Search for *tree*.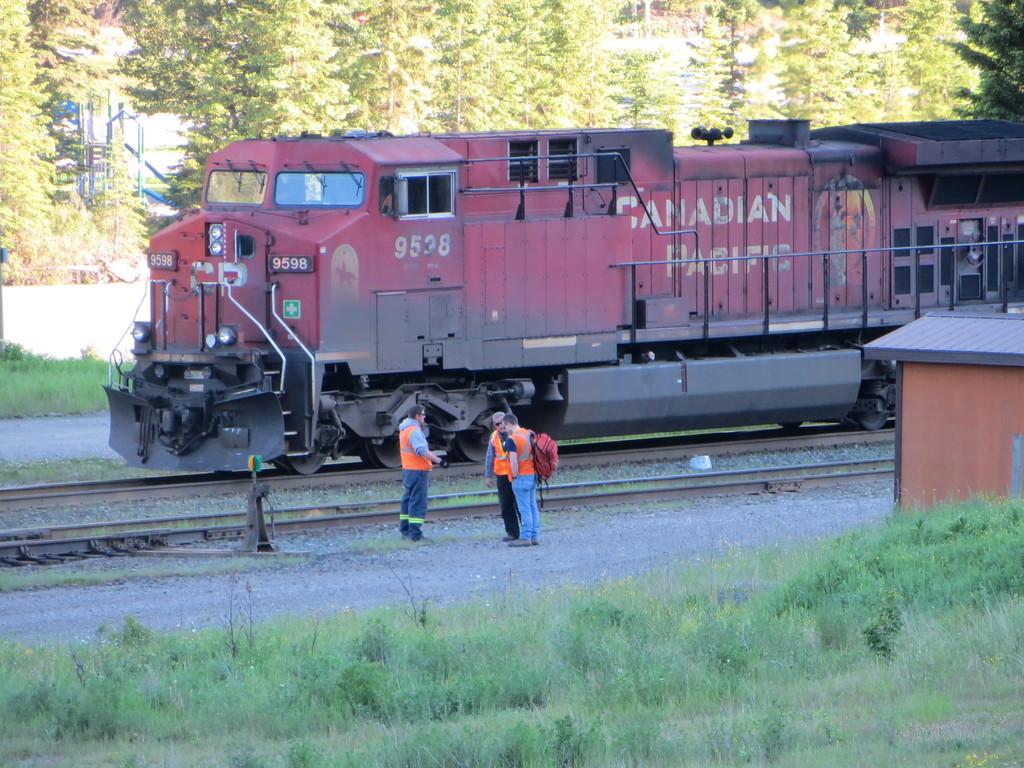
Found at left=9, top=0, right=174, bottom=274.
